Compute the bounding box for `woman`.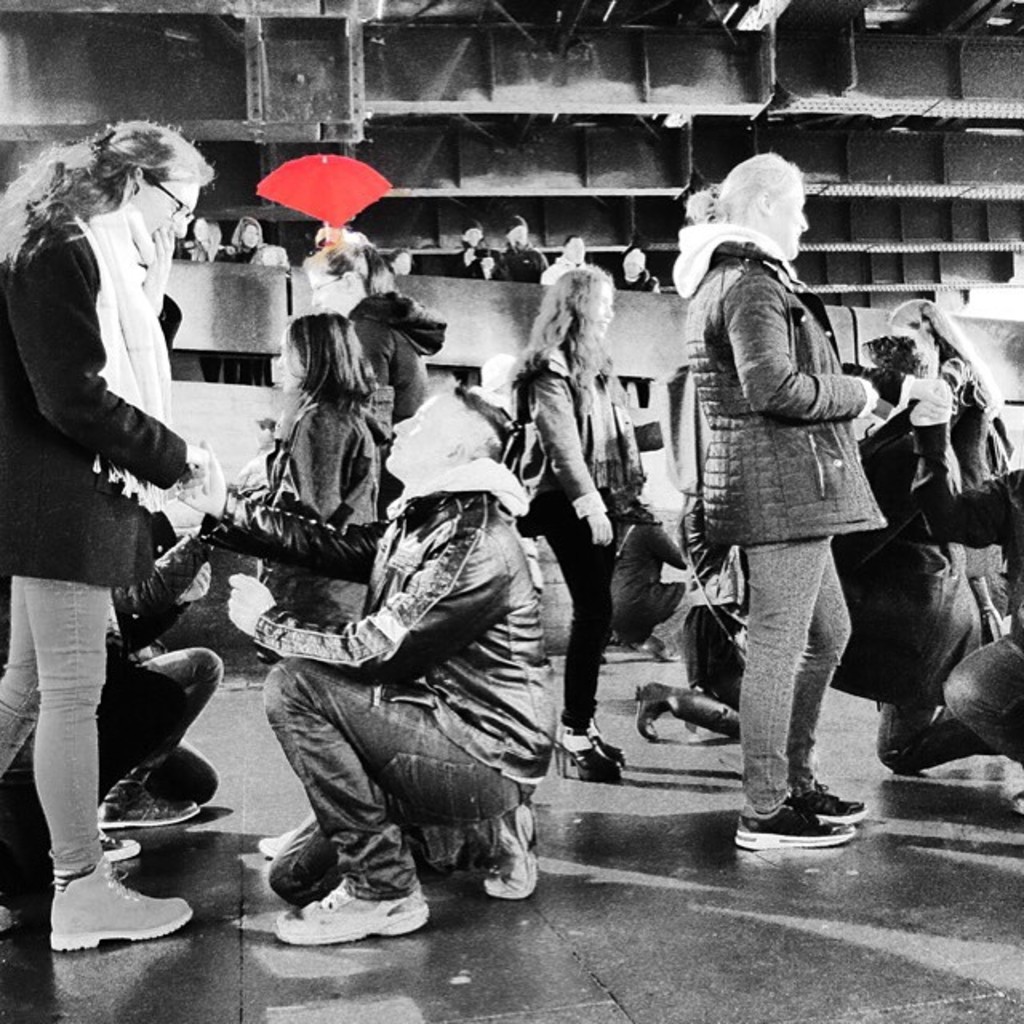
locate(506, 251, 651, 778).
